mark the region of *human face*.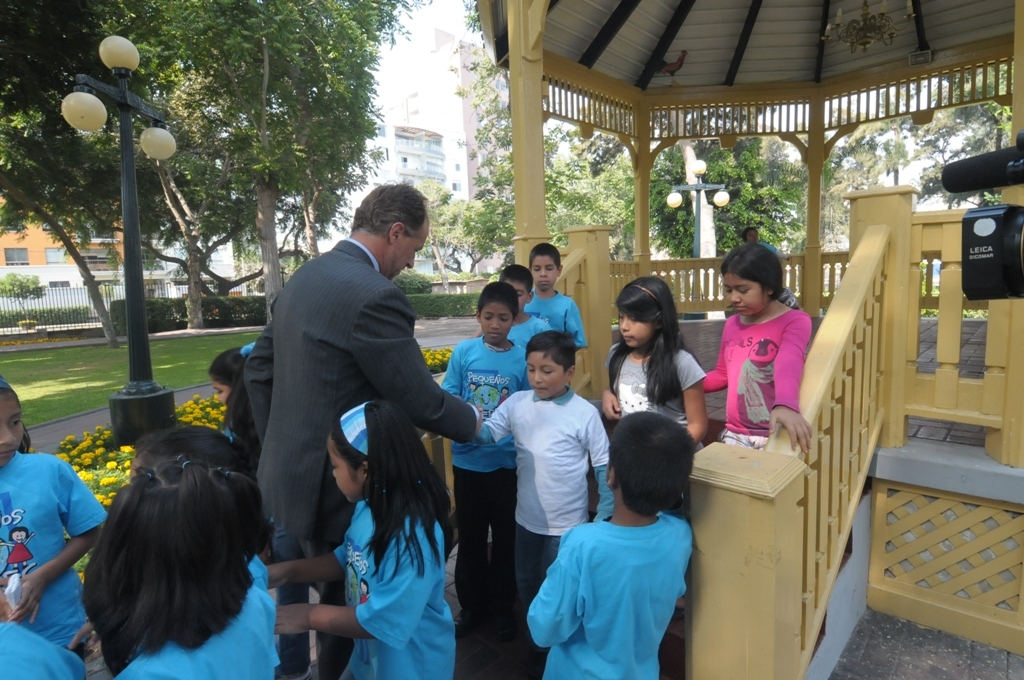
Region: left=728, top=276, right=767, bottom=317.
